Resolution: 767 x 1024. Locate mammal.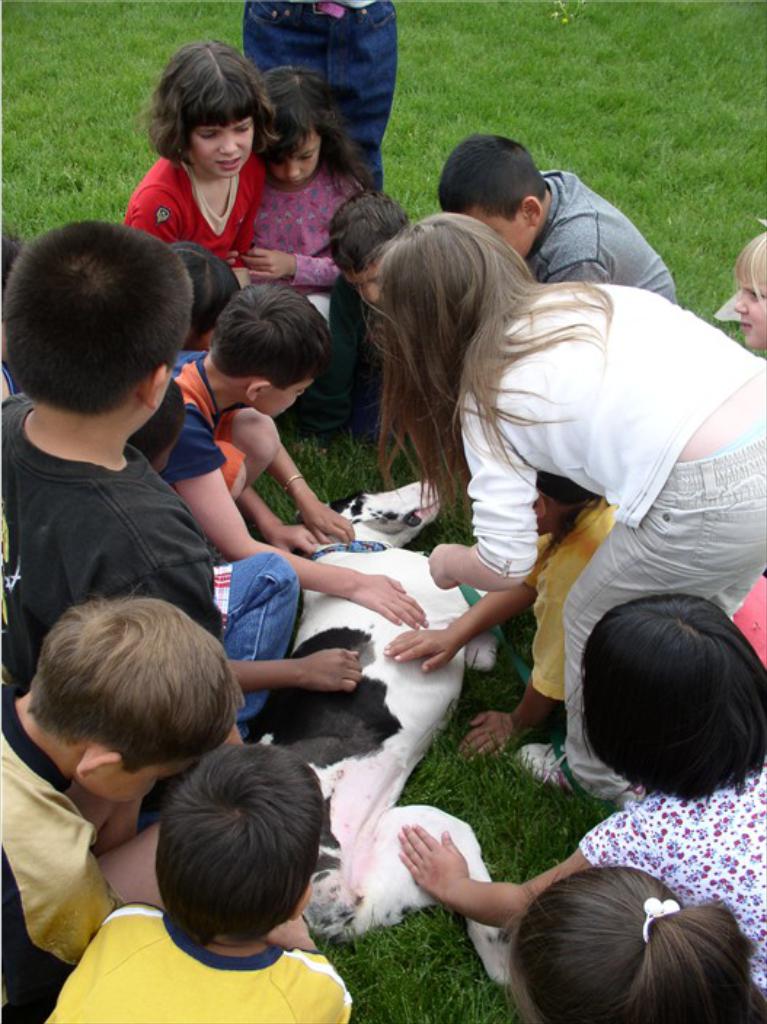
box(272, 77, 381, 426).
